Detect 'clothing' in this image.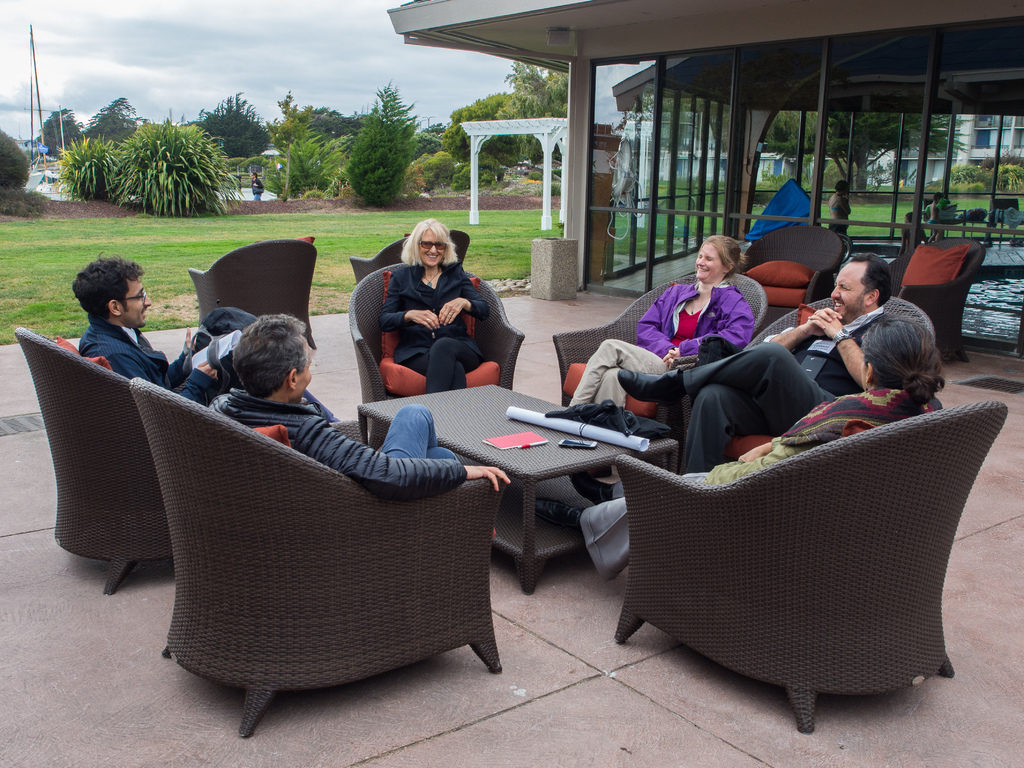
Detection: bbox=[207, 390, 467, 494].
